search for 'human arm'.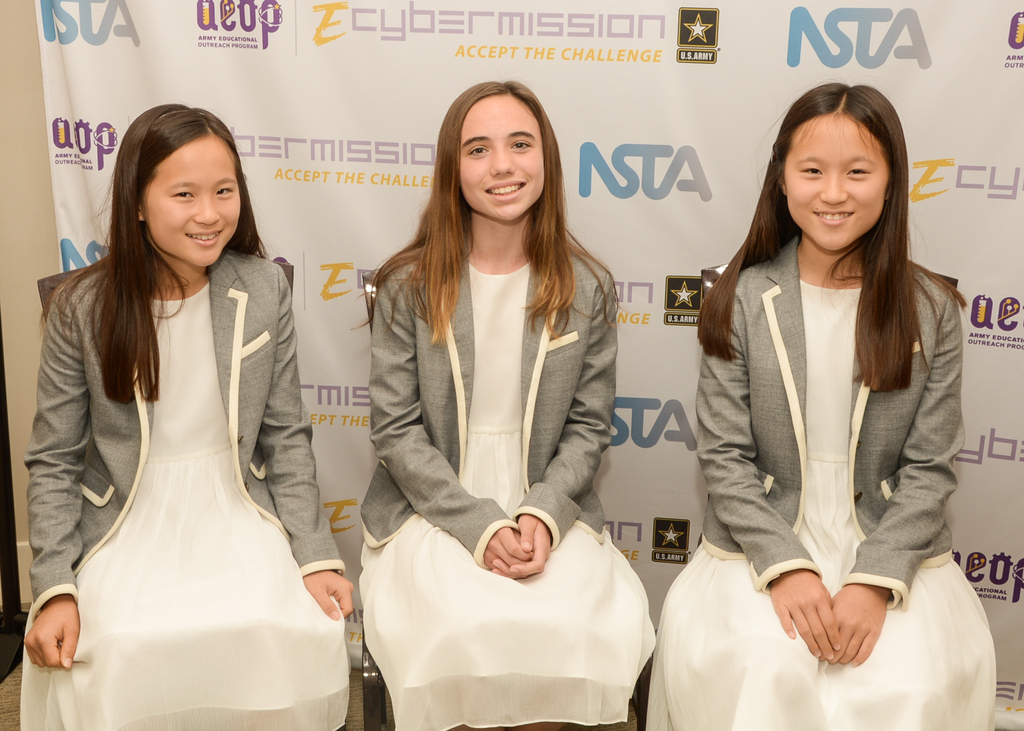
Found at {"left": 829, "top": 272, "right": 965, "bottom": 671}.
